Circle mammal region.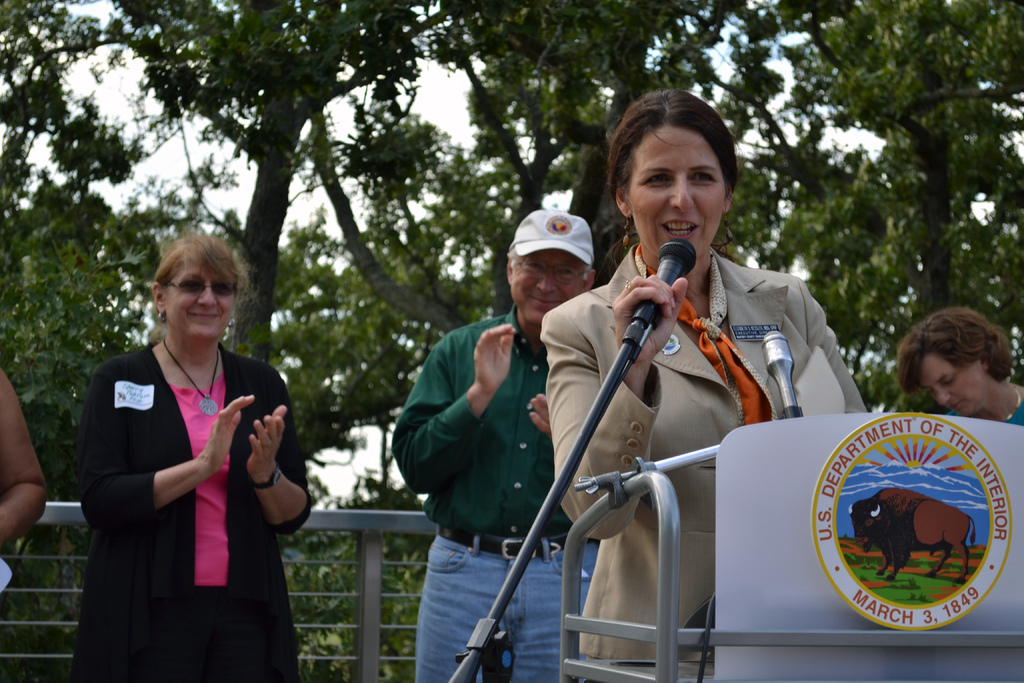
Region: [0, 360, 48, 598].
